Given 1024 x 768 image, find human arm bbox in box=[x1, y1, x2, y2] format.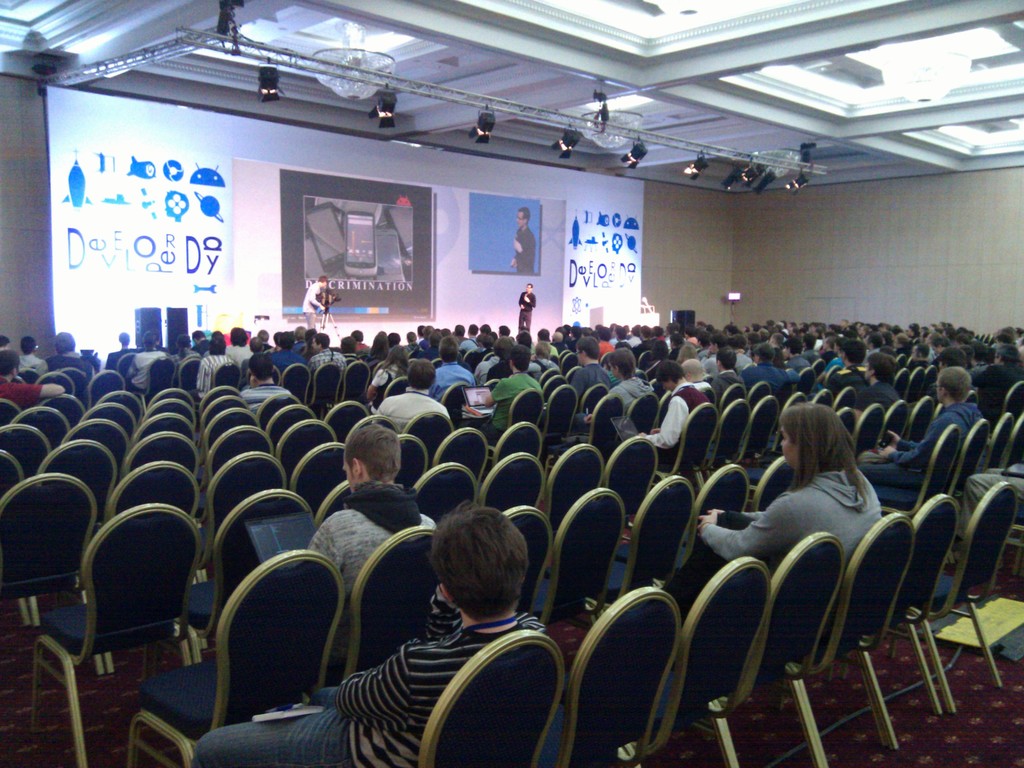
box=[698, 495, 788, 562].
